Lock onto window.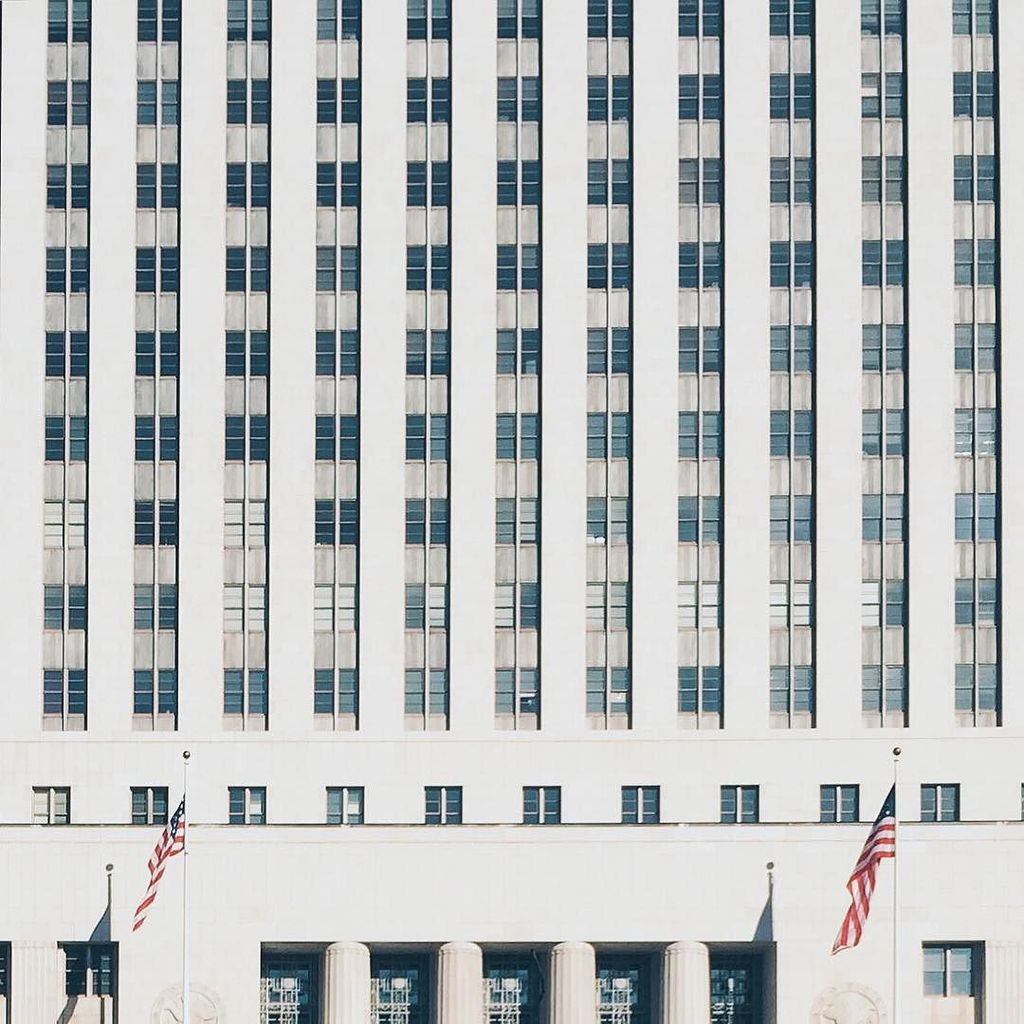
Locked: x1=27 y1=786 x2=70 y2=827.
